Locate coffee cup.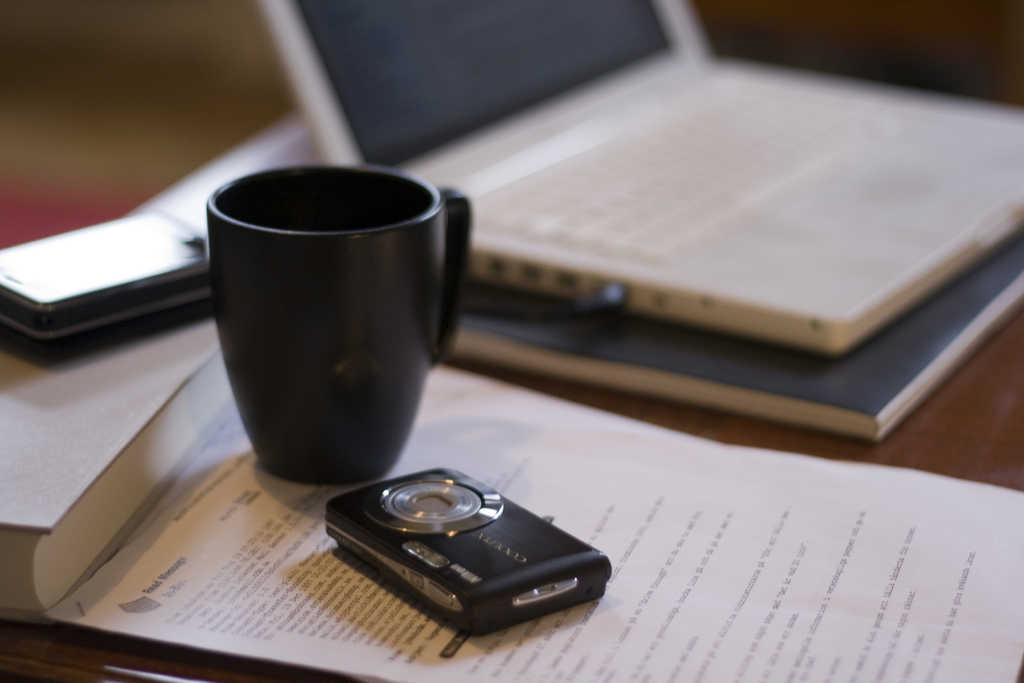
Bounding box: <box>206,162,472,488</box>.
